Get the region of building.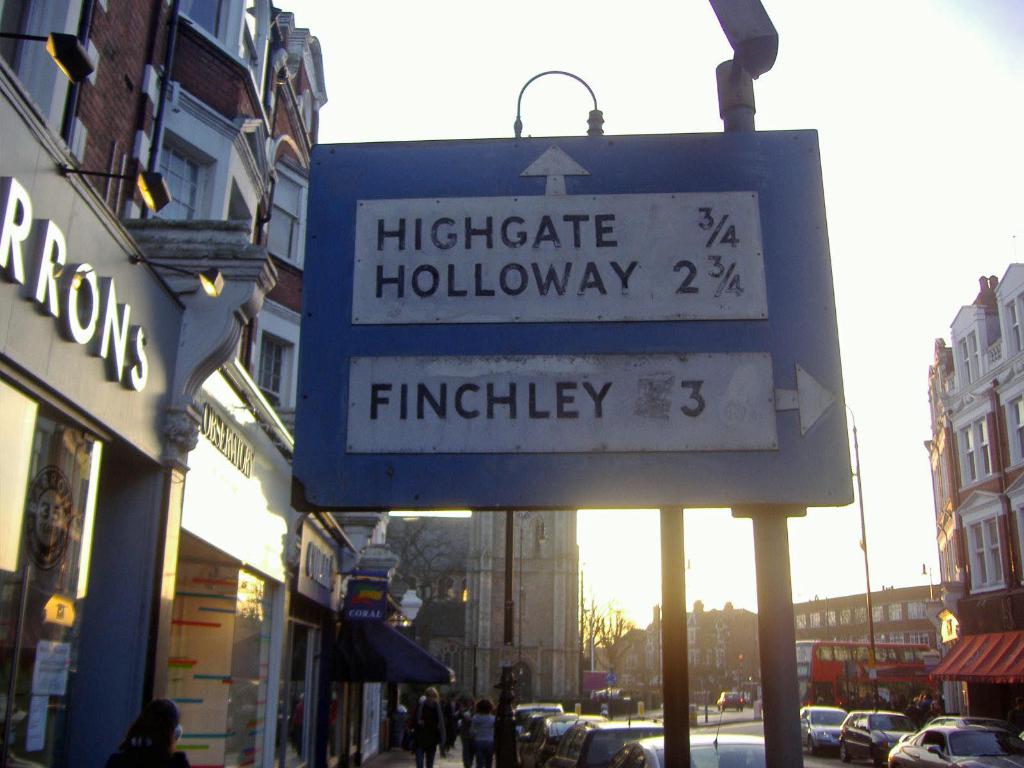
(left=787, top=582, right=941, bottom=715).
